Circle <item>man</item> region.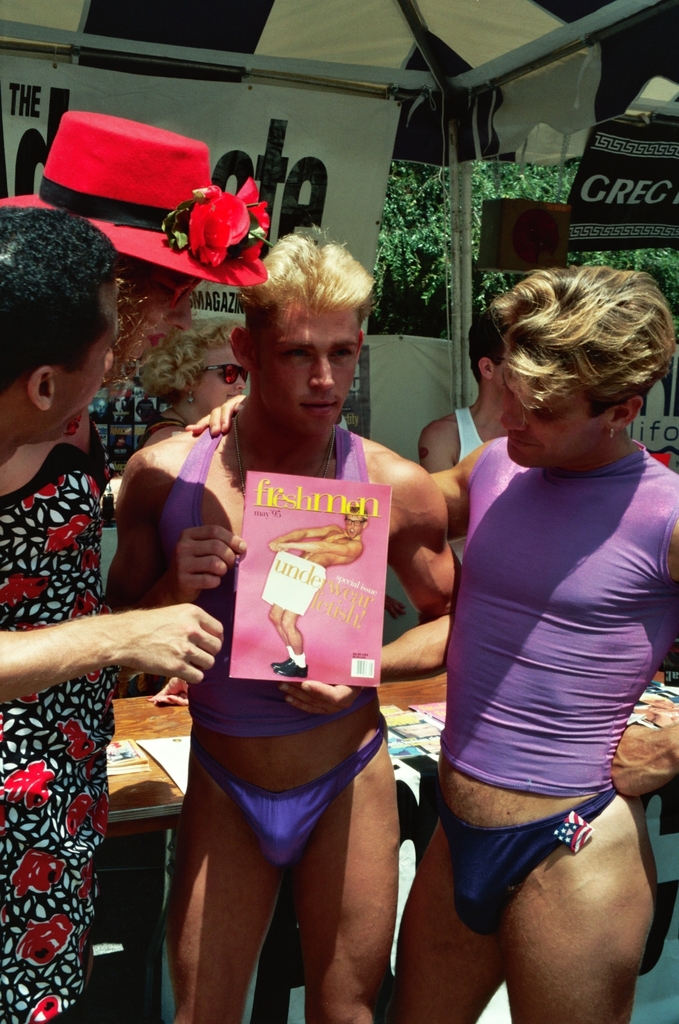
Region: left=391, top=264, right=678, bottom=1023.
